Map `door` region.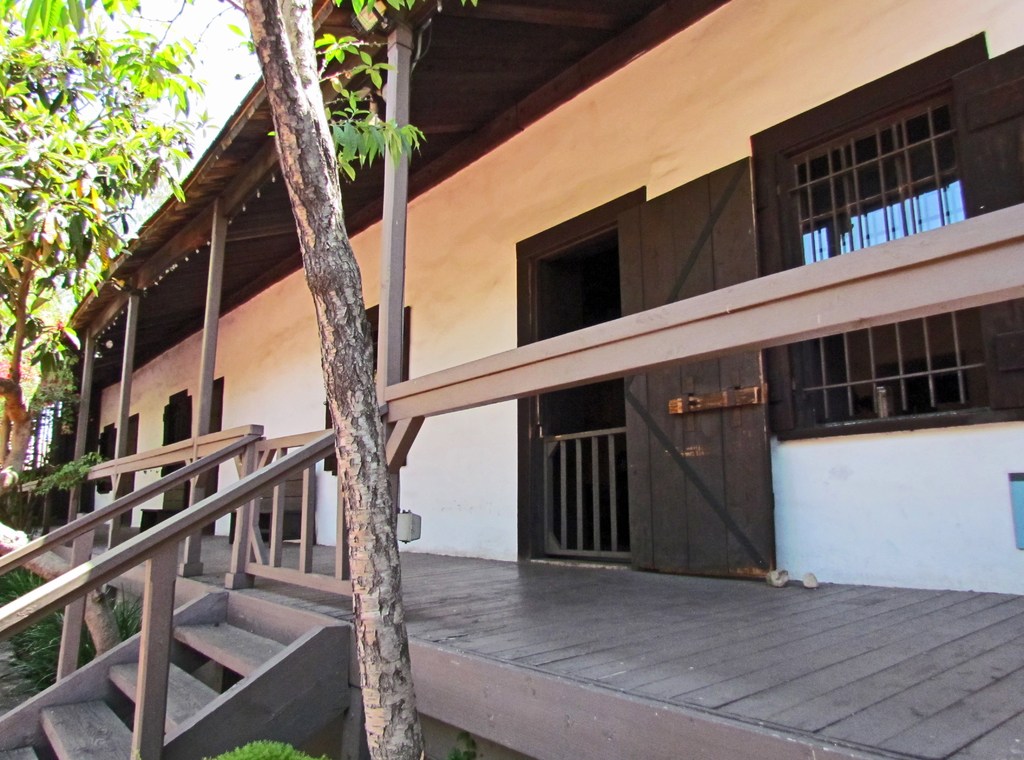
Mapped to detection(203, 379, 221, 545).
